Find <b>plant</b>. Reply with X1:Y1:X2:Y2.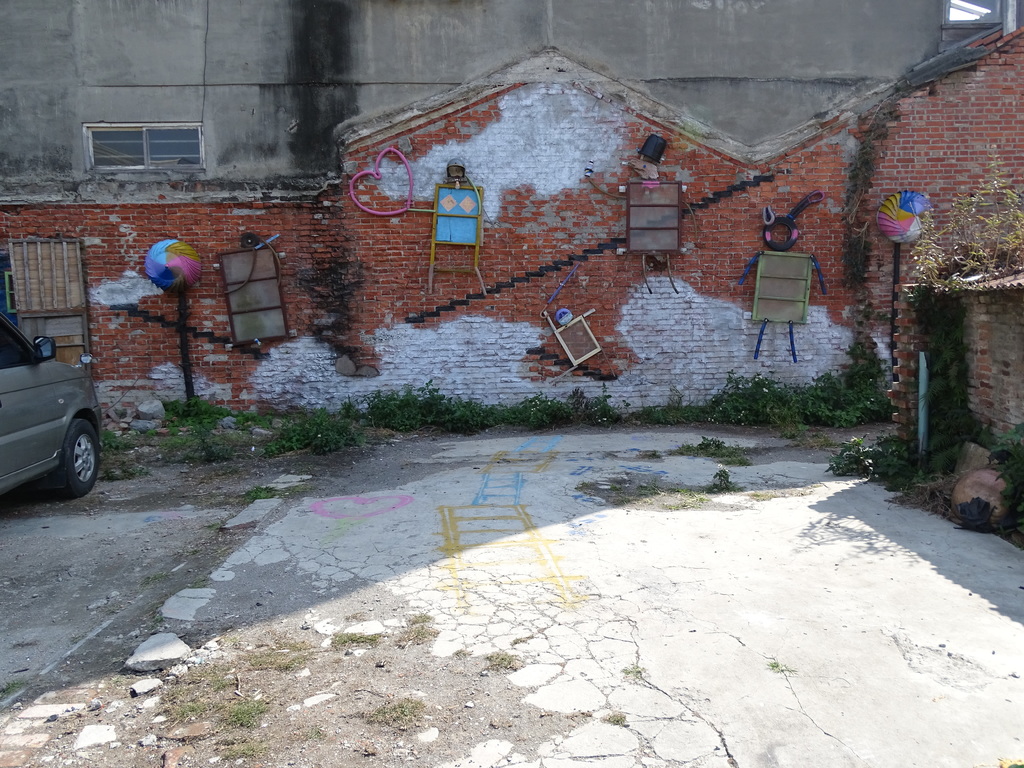
982:417:1023:521.
